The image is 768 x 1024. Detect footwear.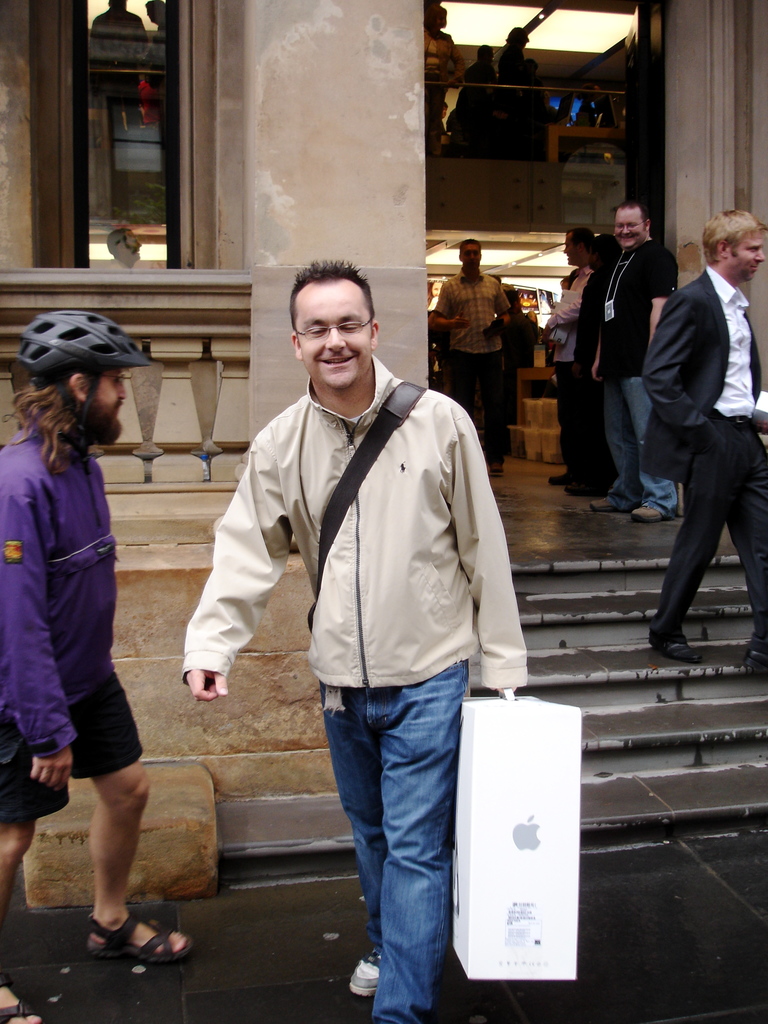
Detection: l=0, t=975, r=58, b=1023.
